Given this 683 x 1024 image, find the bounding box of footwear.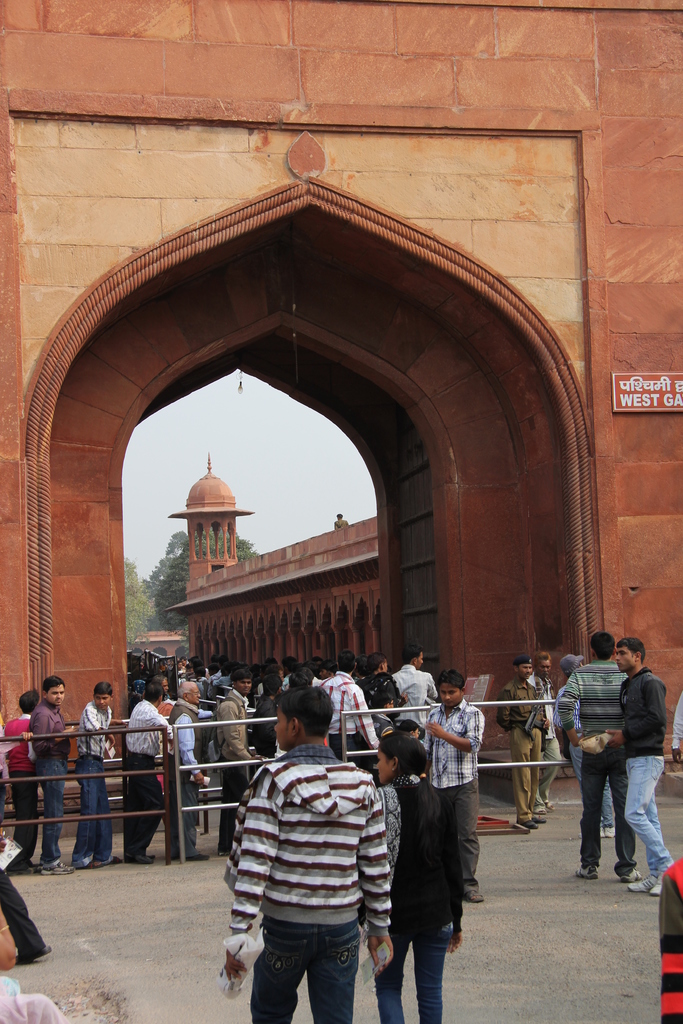
602 827 618 836.
